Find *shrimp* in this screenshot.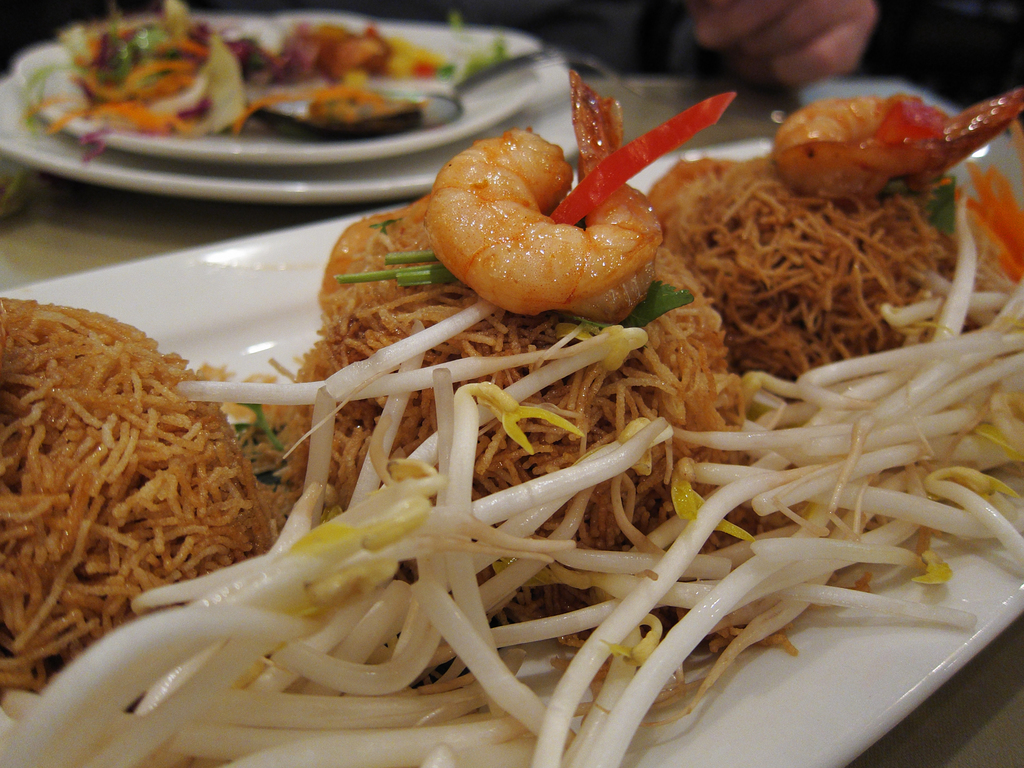
The bounding box for *shrimp* is 771/86/1023/198.
